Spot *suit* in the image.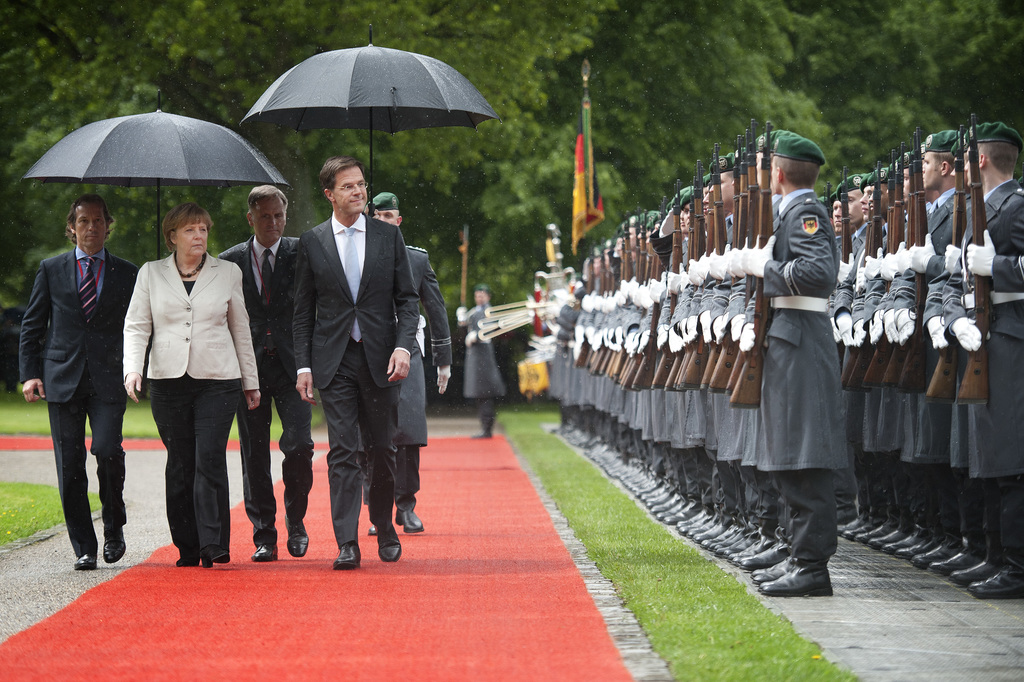
*suit* found at region(289, 212, 420, 547).
